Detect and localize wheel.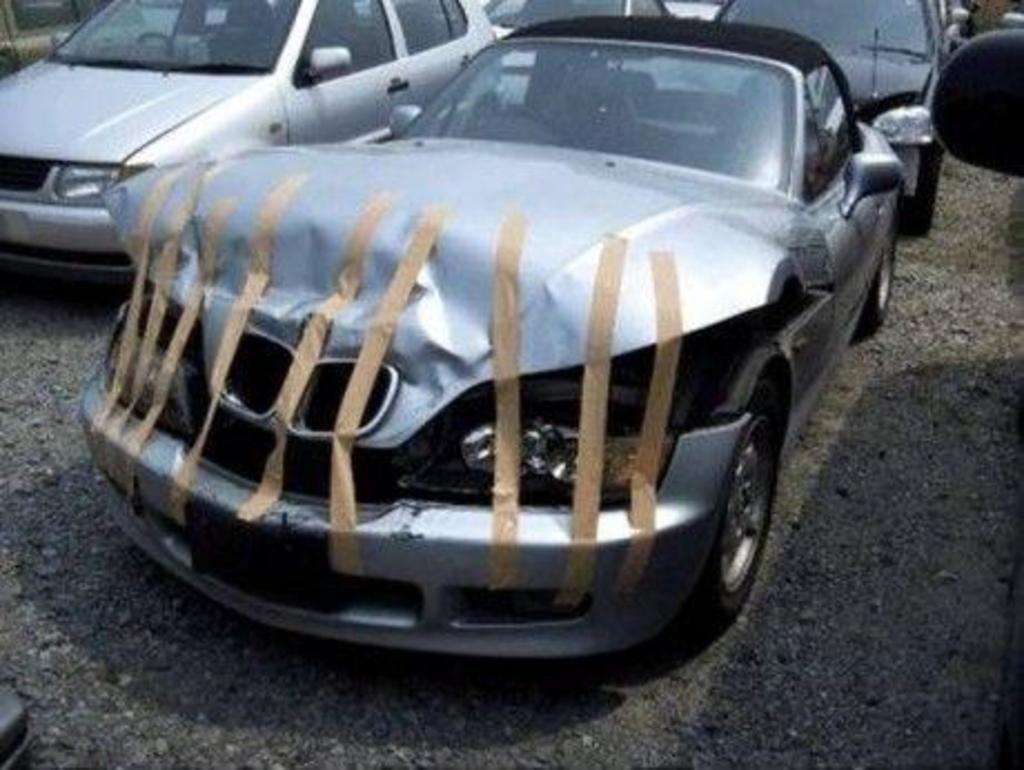
Localized at rect(848, 220, 902, 336).
